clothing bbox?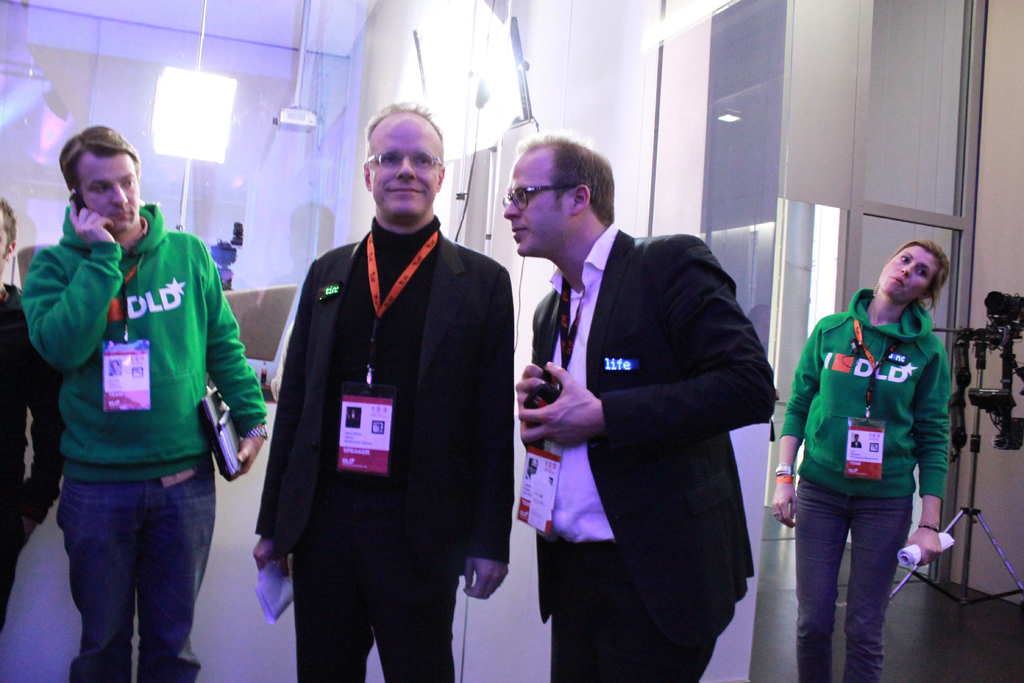
x1=10, y1=186, x2=268, y2=682
